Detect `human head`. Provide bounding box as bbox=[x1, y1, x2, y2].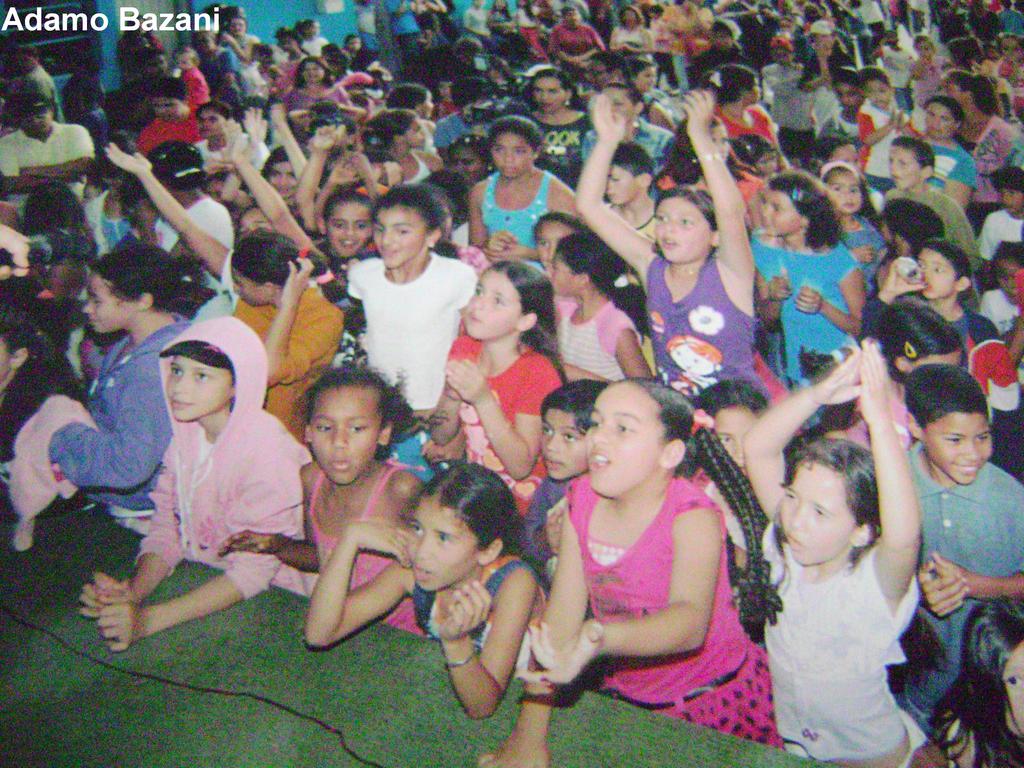
bbox=[371, 108, 426, 150].
